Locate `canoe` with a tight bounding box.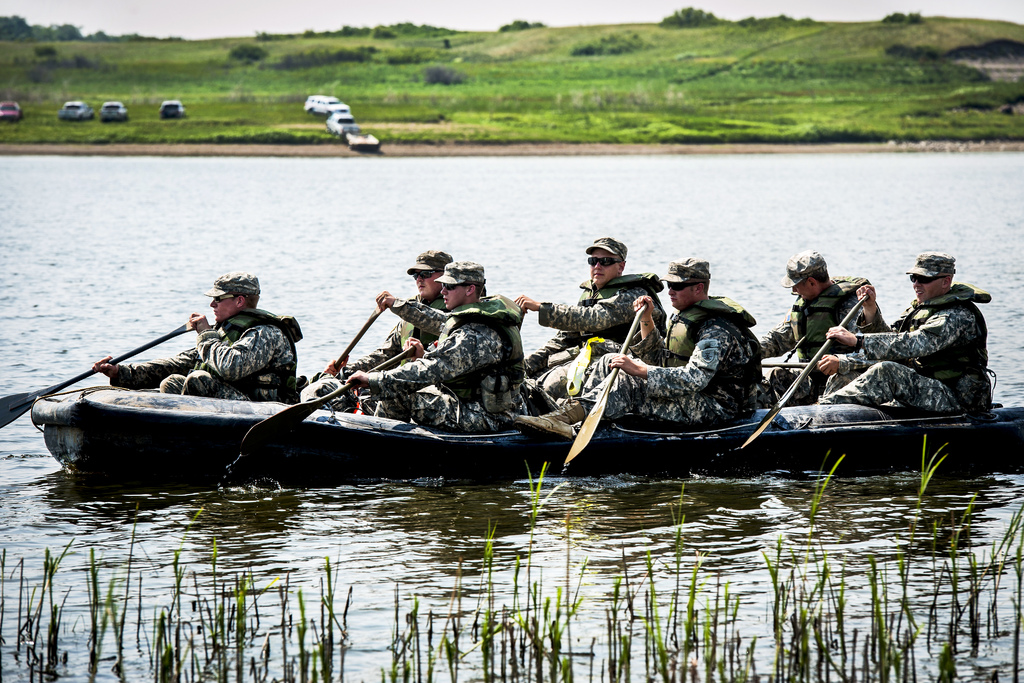
x1=31 y1=400 x2=1009 y2=481.
